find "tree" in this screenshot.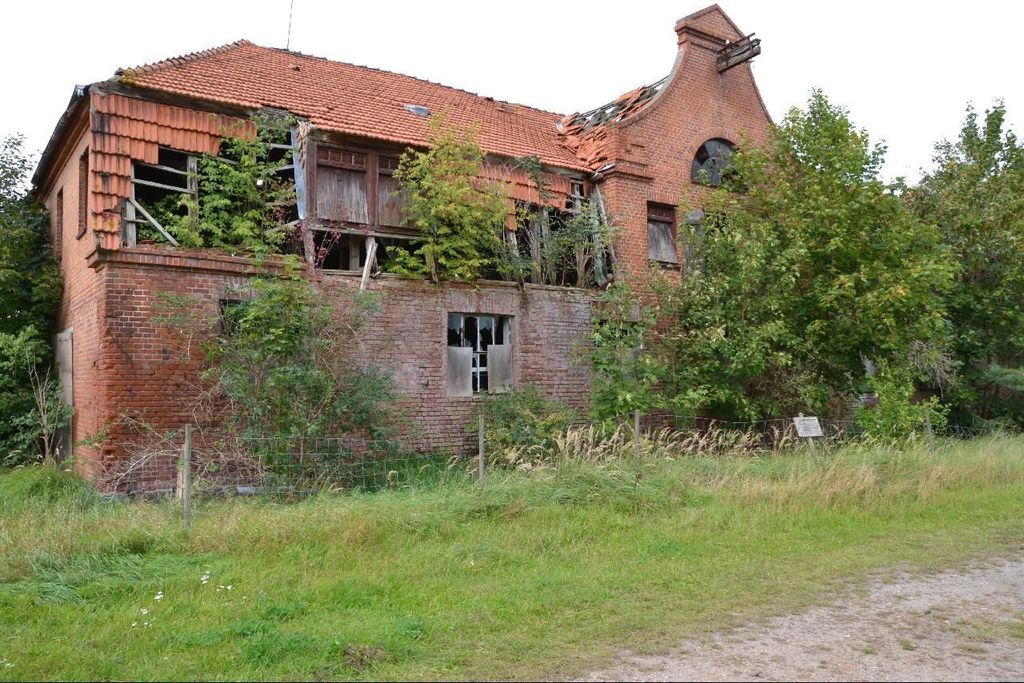
The bounding box for "tree" is [left=891, top=90, right=1023, bottom=383].
